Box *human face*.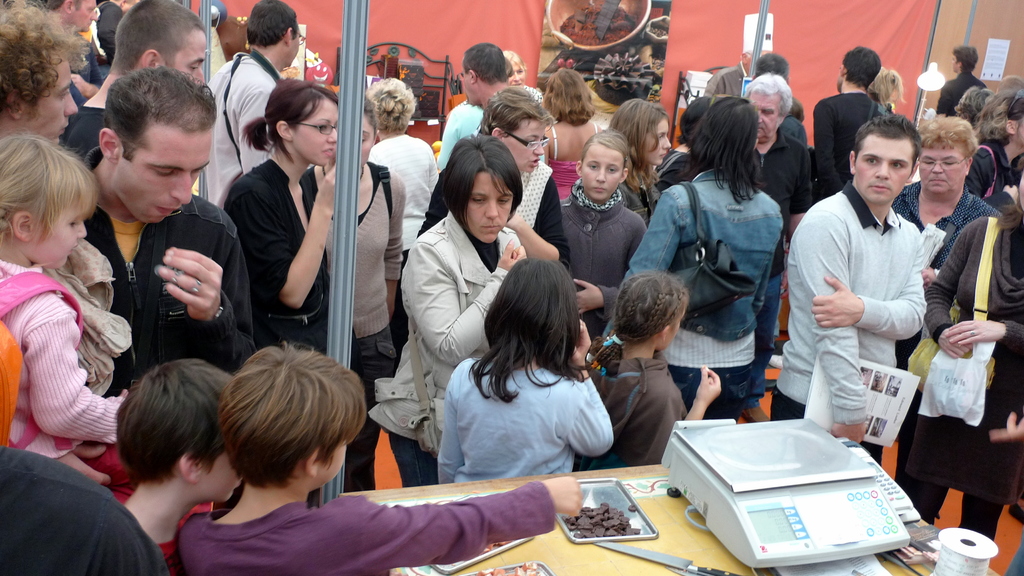
Rect(35, 204, 90, 272).
